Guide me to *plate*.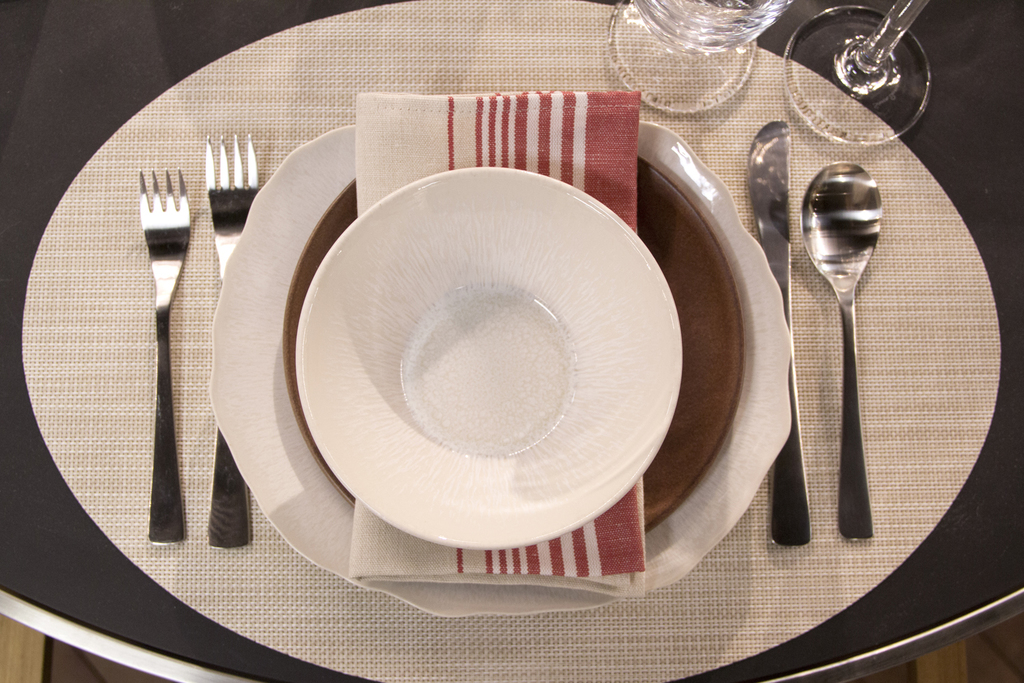
Guidance: x1=291, y1=164, x2=684, y2=549.
